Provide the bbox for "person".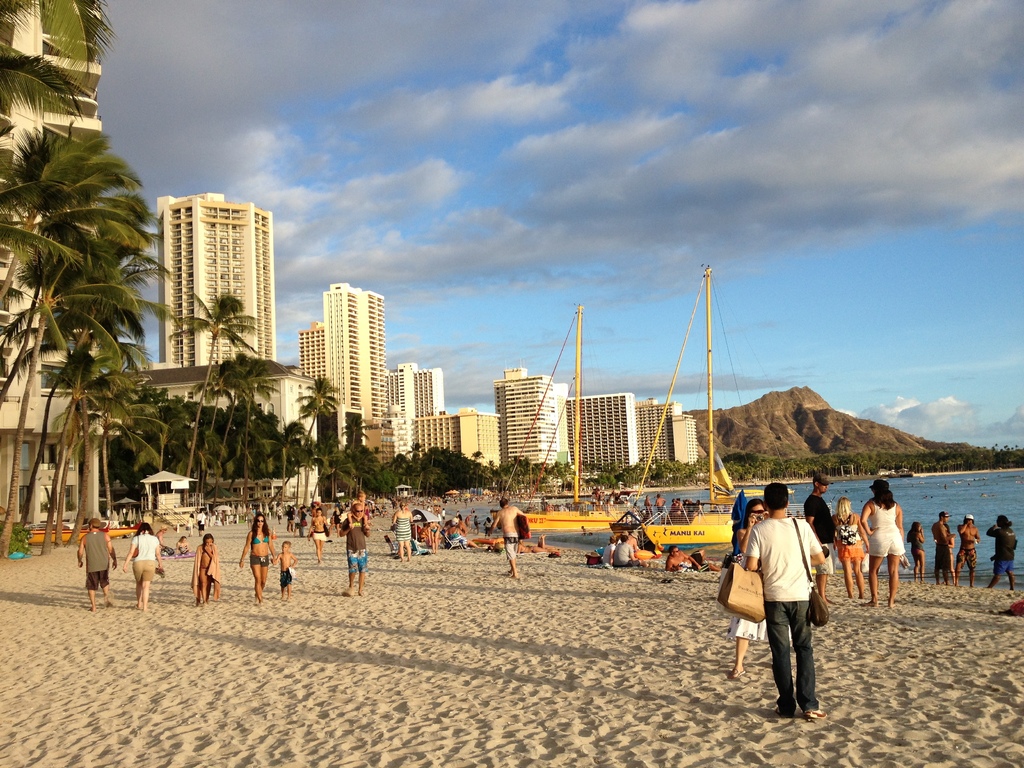
BBox(188, 535, 222, 607).
